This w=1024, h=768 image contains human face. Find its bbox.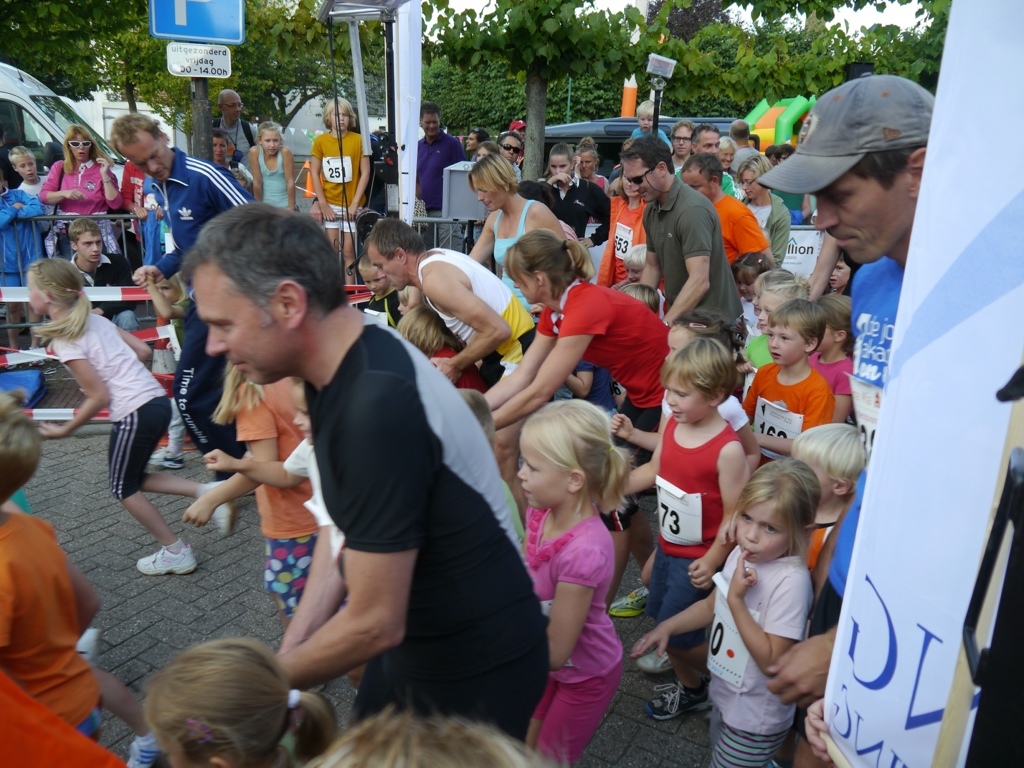
{"left": 741, "top": 169, "right": 760, "bottom": 202}.
